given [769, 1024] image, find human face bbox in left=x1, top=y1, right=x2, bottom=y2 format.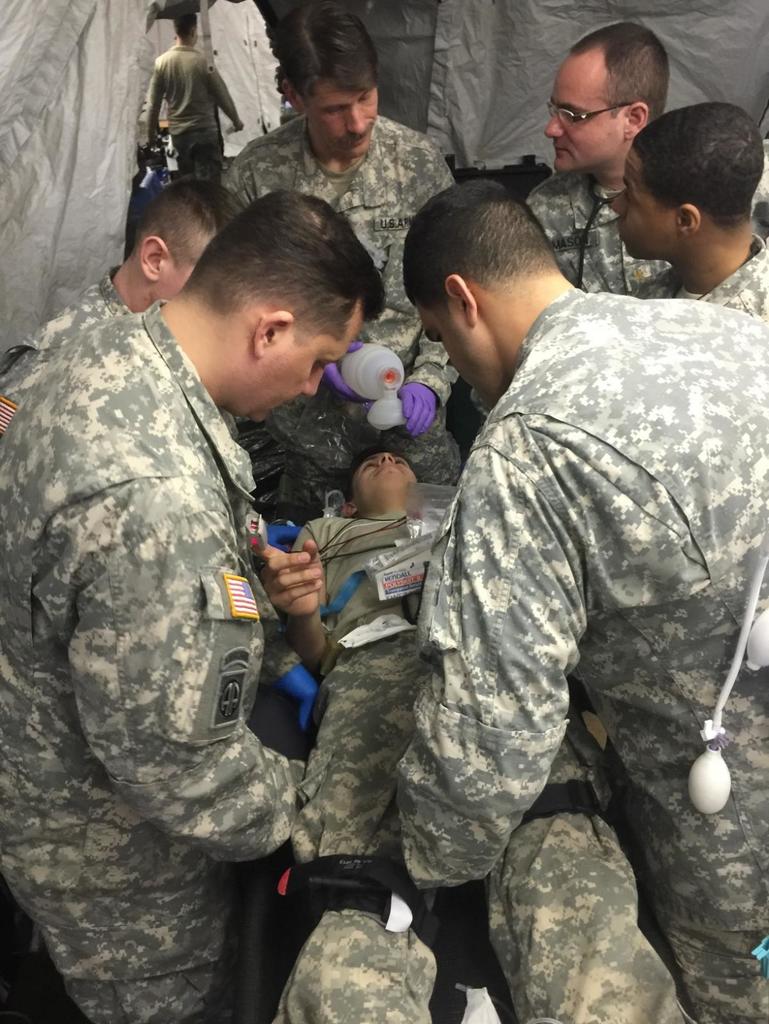
left=347, top=446, right=409, bottom=494.
